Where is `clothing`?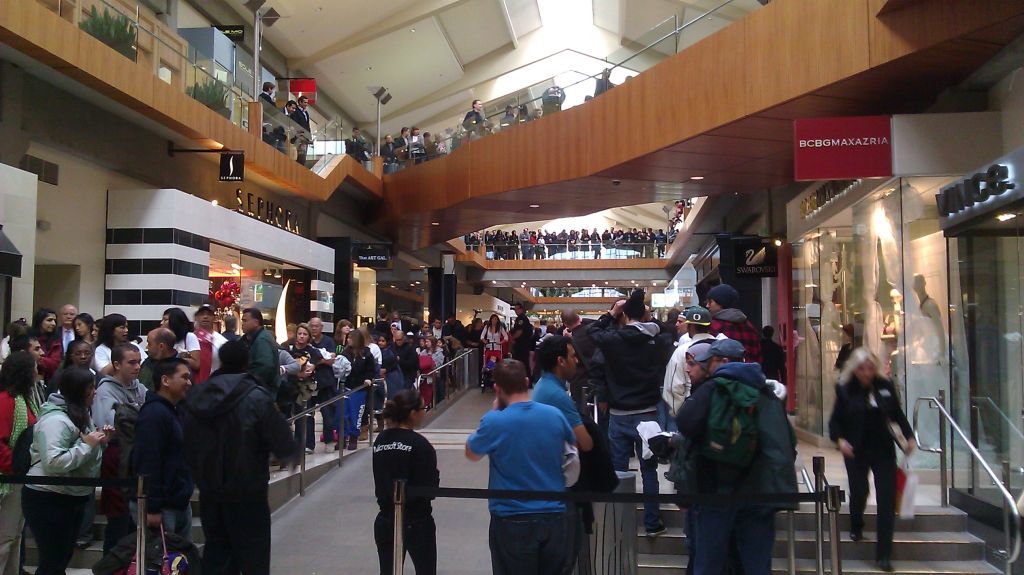
x1=336 y1=343 x2=376 y2=382.
